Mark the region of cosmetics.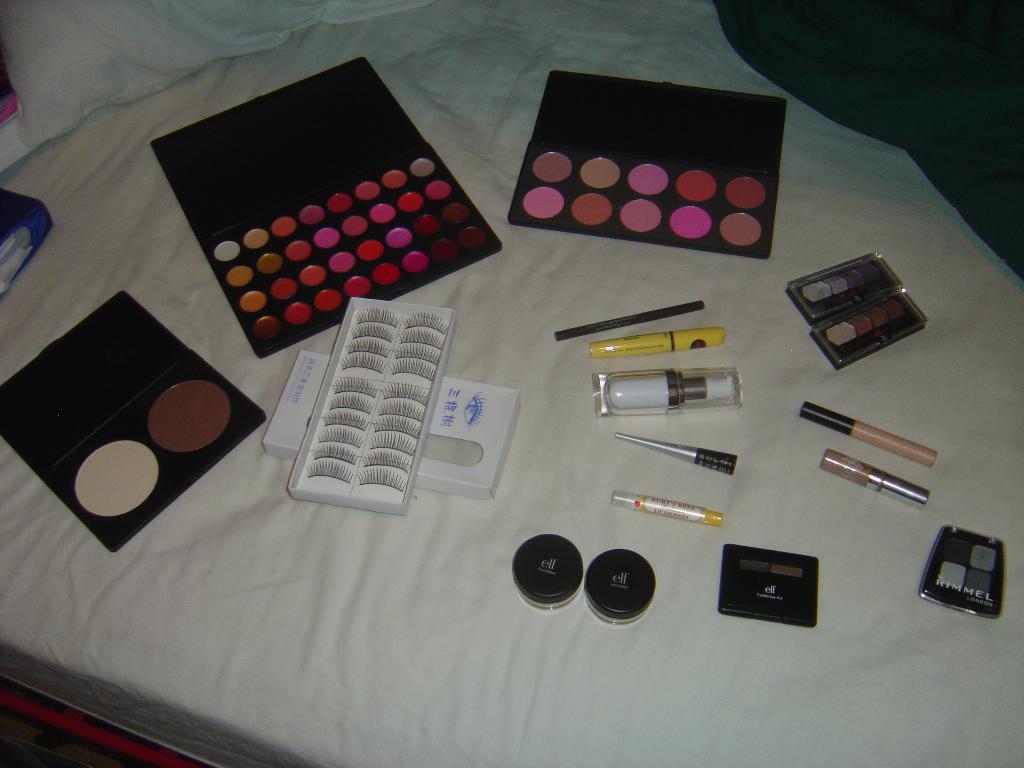
Region: bbox=[415, 216, 438, 236].
